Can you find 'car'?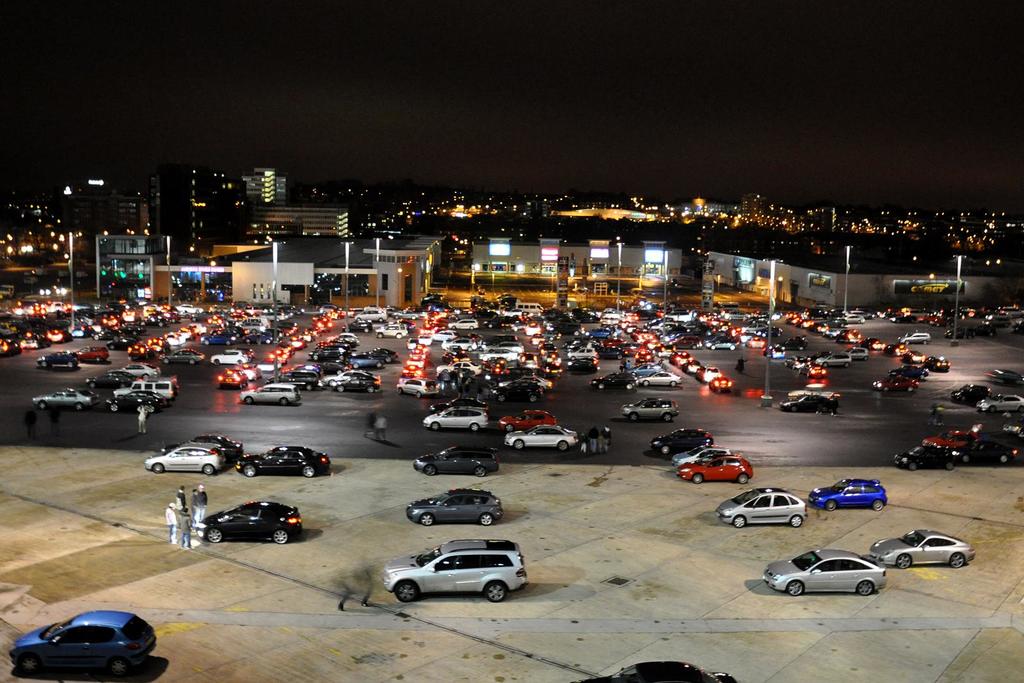
Yes, bounding box: <region>381, 538, 528, 604</region>.
